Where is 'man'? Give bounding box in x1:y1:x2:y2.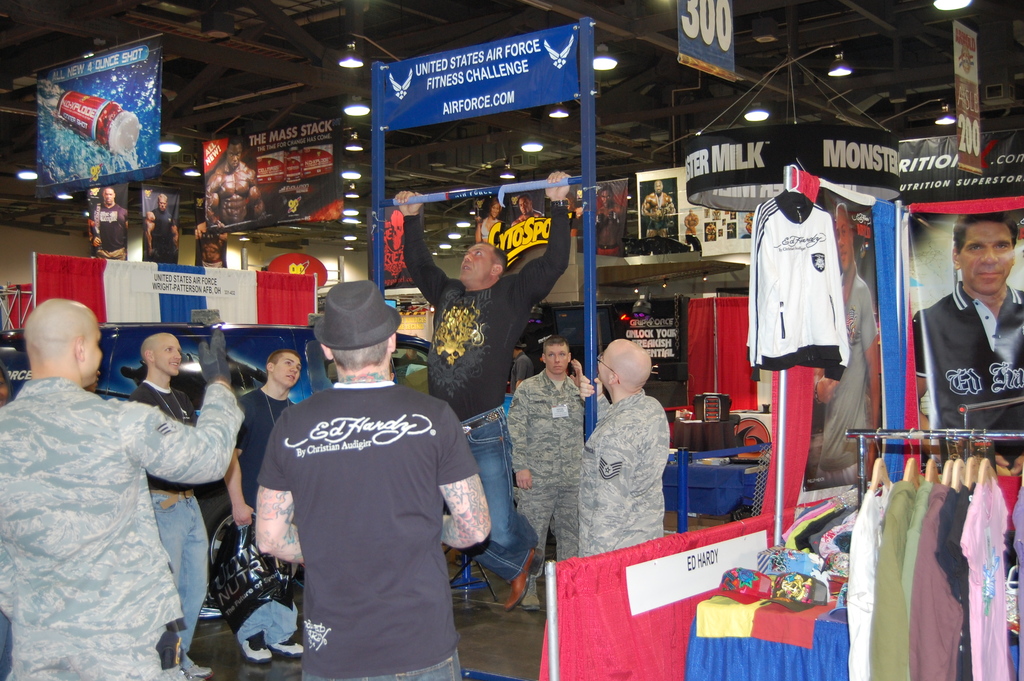
193:211:230:268.
